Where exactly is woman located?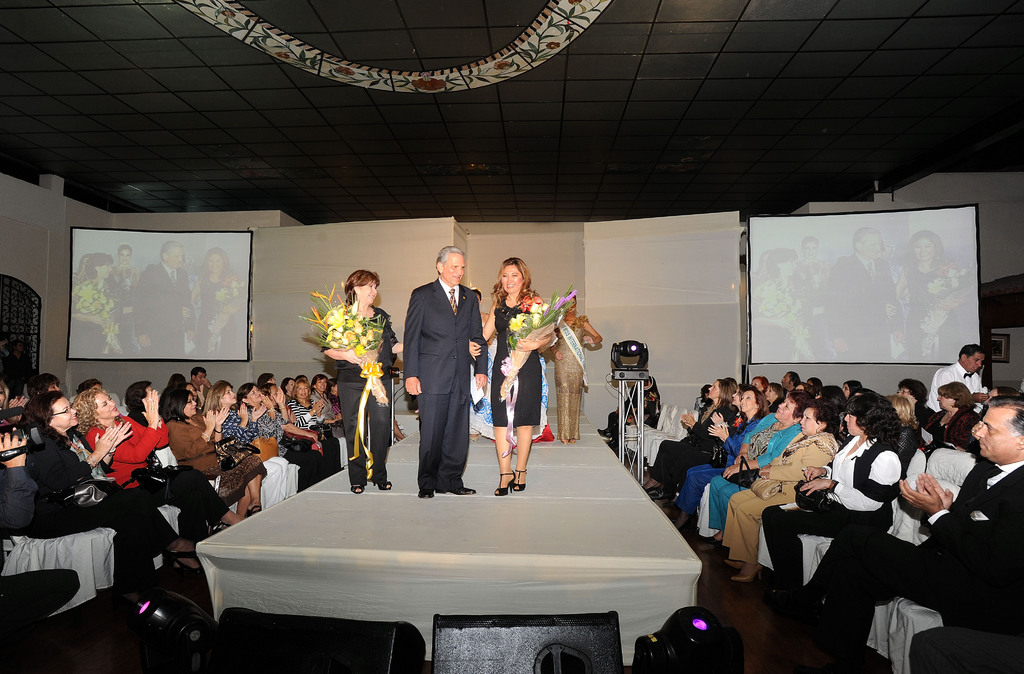
Its bounding box is BBox(895, 229, 967, 362).
